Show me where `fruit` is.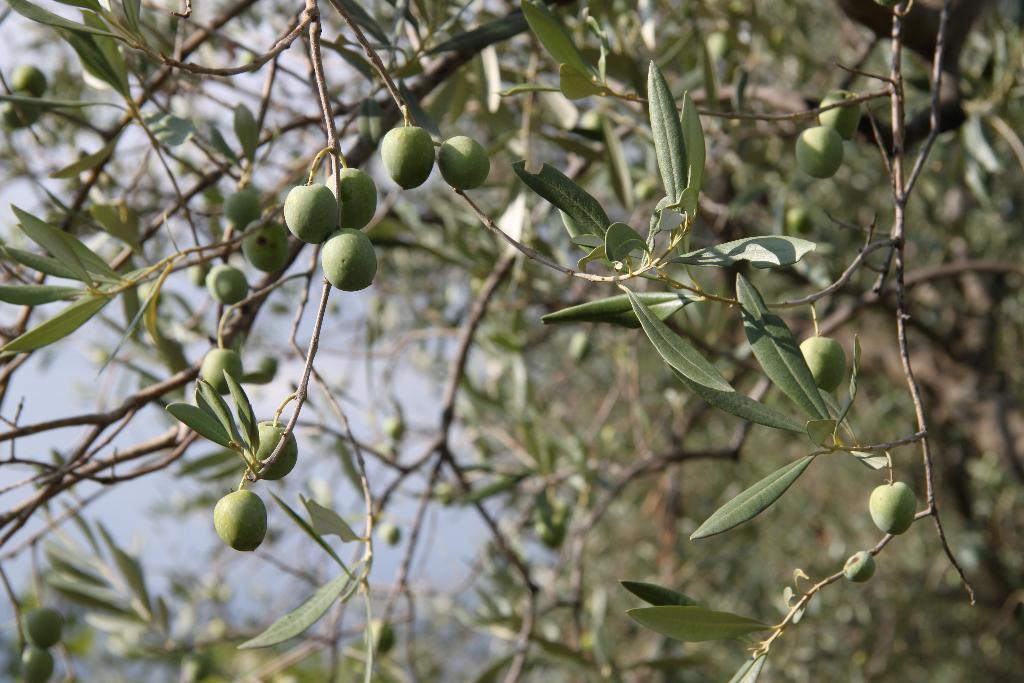
`fruit` is at crop(10, 64, 47, 101).
